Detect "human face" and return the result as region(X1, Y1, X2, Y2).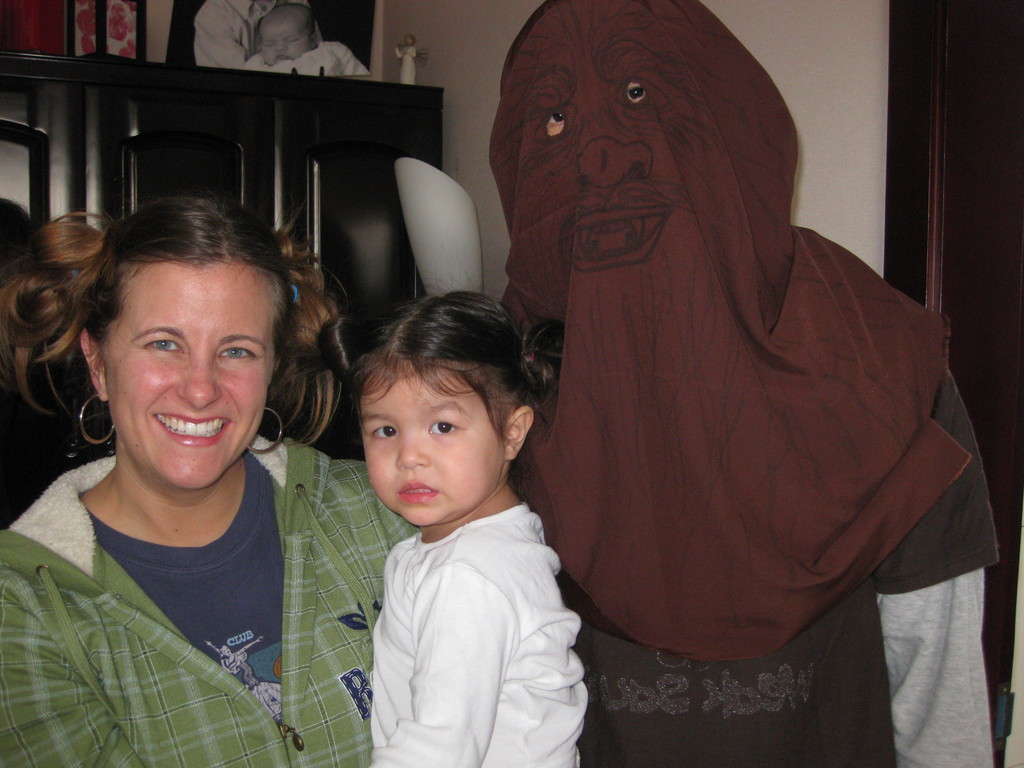
region(353, 367, 509, 524).
